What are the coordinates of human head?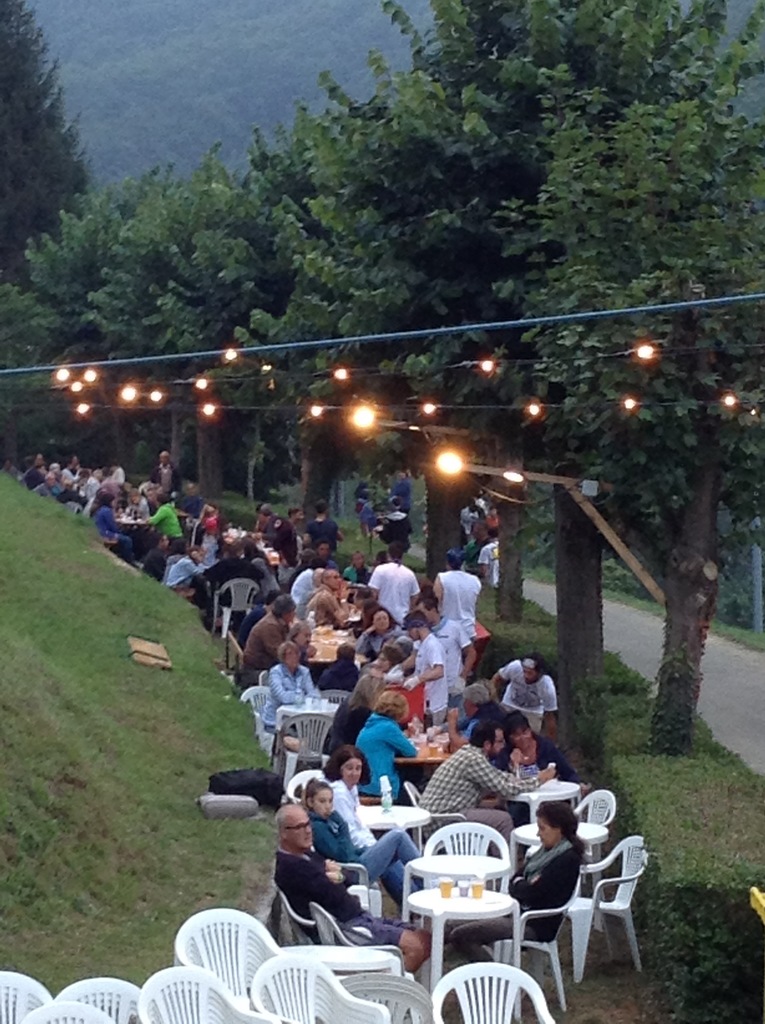
bbox=(415, 592, 437, 618).
